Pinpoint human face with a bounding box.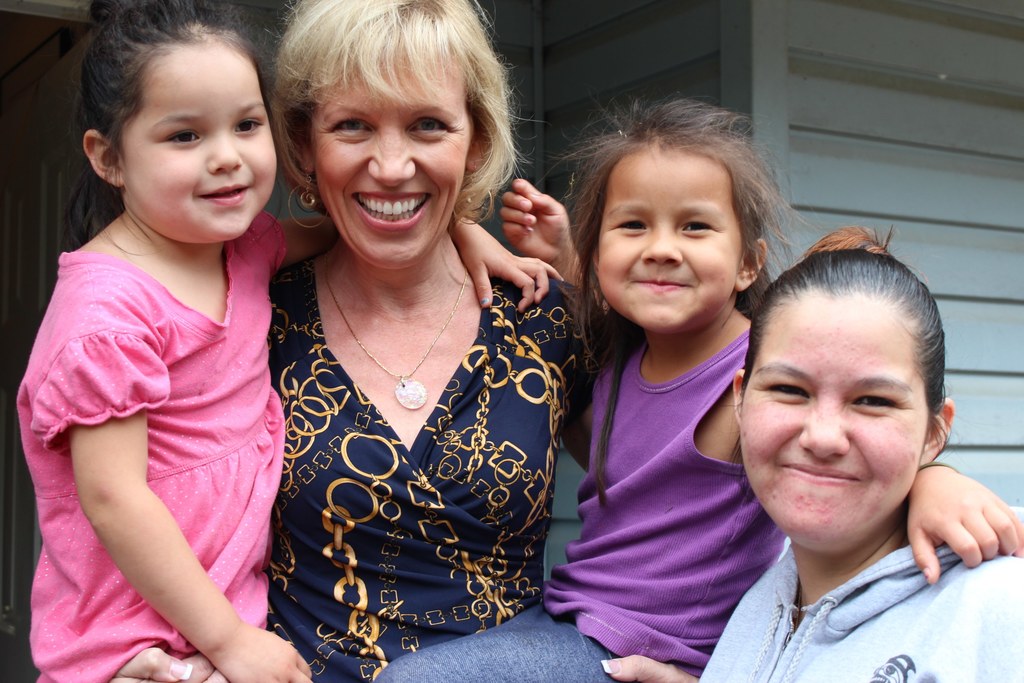
x1=600, y1=150, x2=742, y2=332.
